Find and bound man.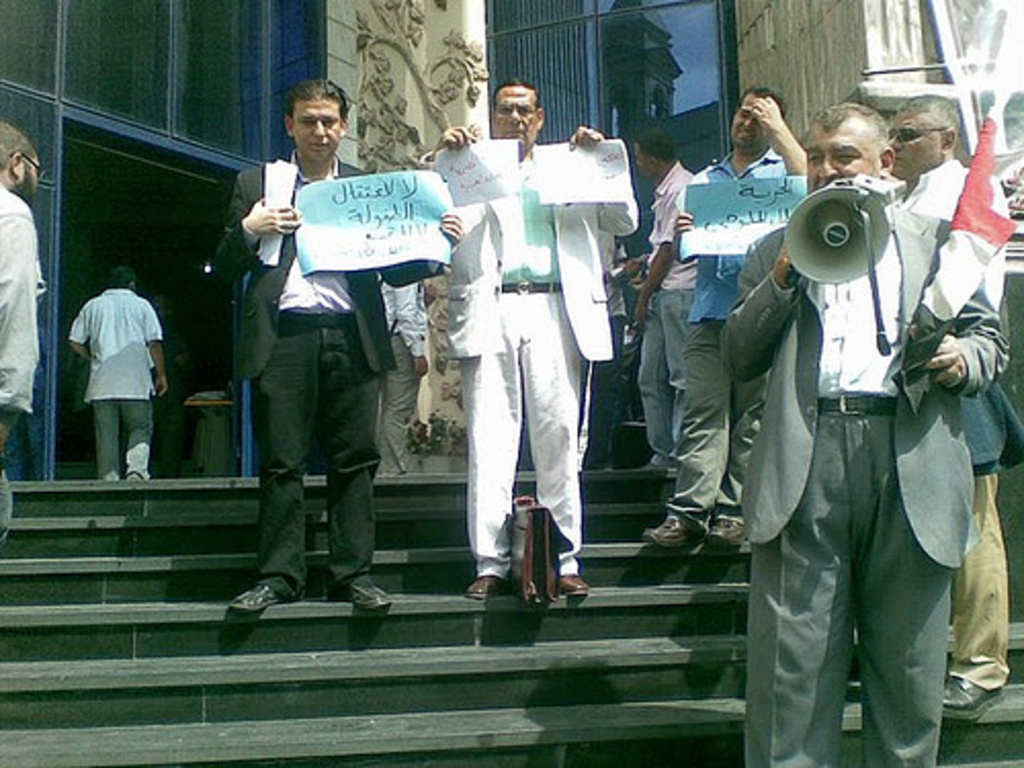
Bound: [x1=0, y1=121, x2=41, y2=532].
